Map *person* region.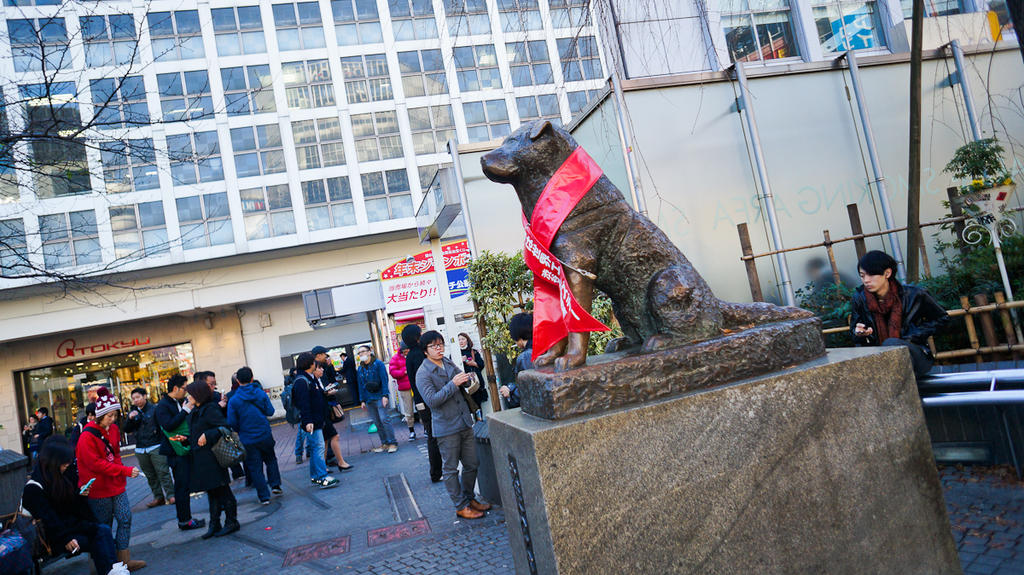
Mapped to rect(22, 408, 52, 448).
